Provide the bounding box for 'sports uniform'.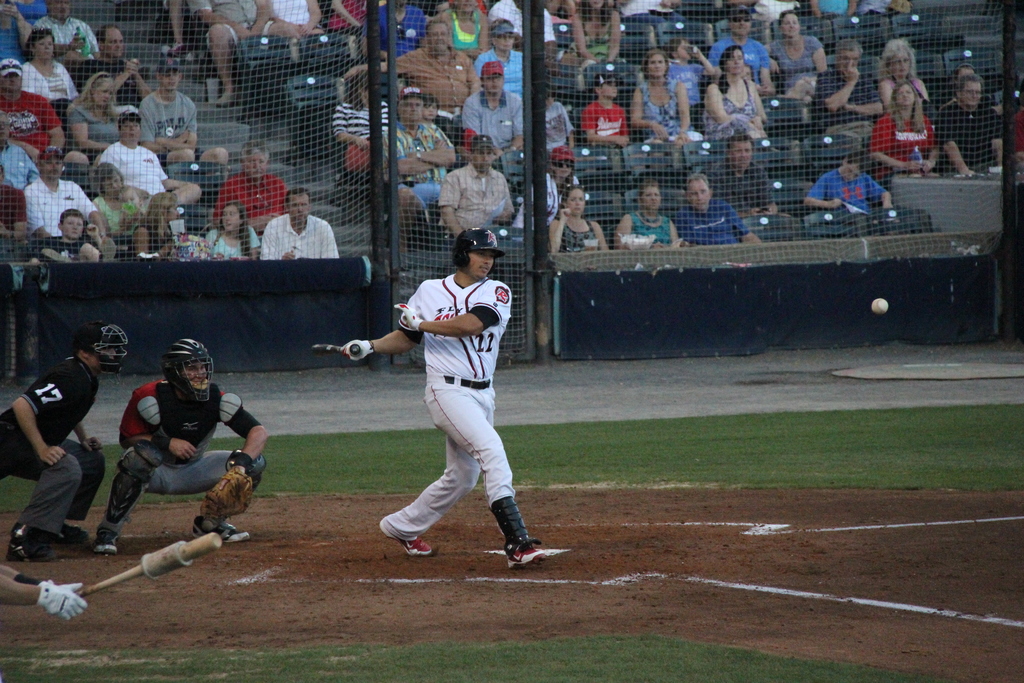
crop(88, 345, 278, 560).
